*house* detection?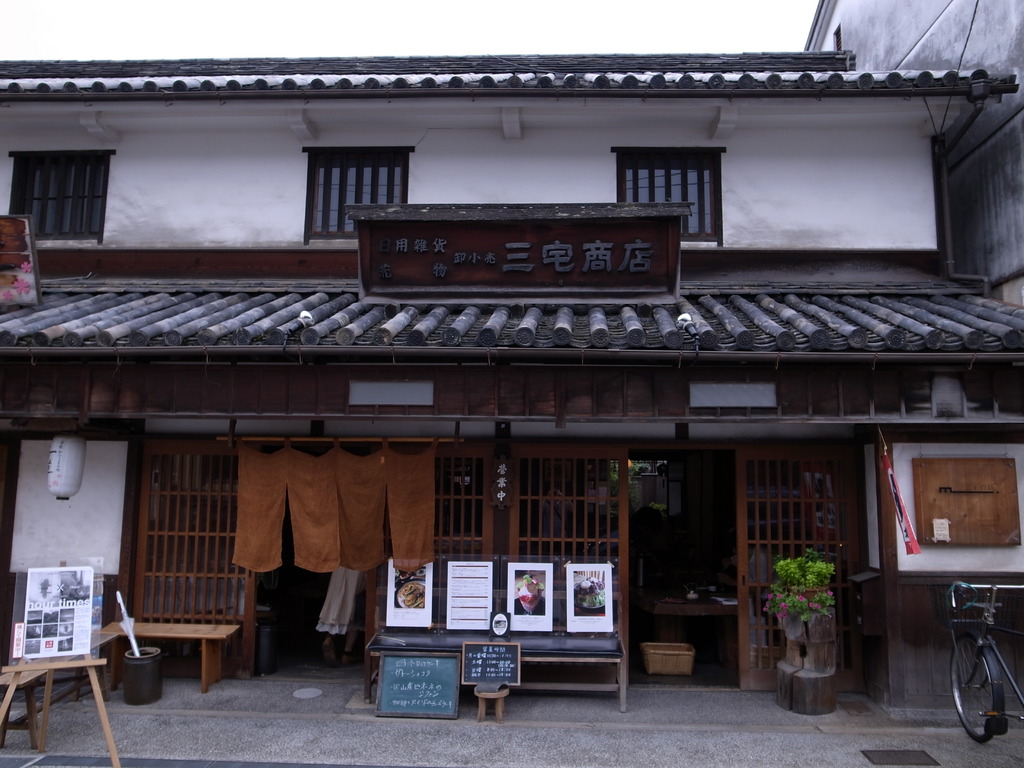
[left=0, top=0, right=1023, bottom=717]
